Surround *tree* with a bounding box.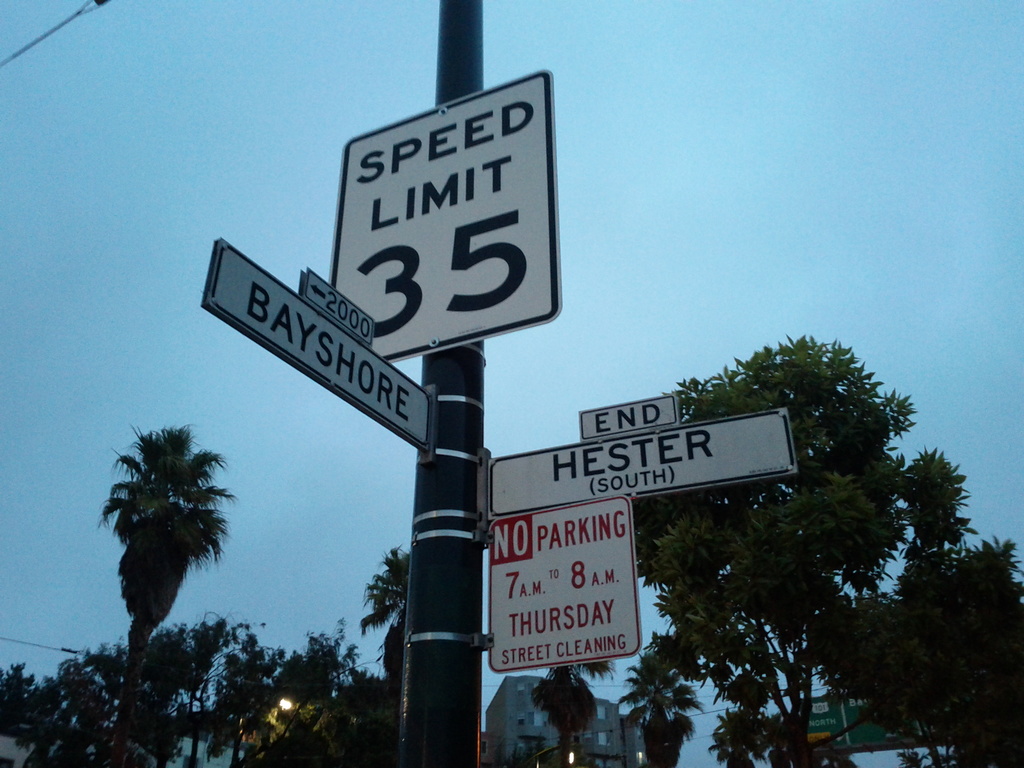
bbox=(360, 544, 406, 767).
